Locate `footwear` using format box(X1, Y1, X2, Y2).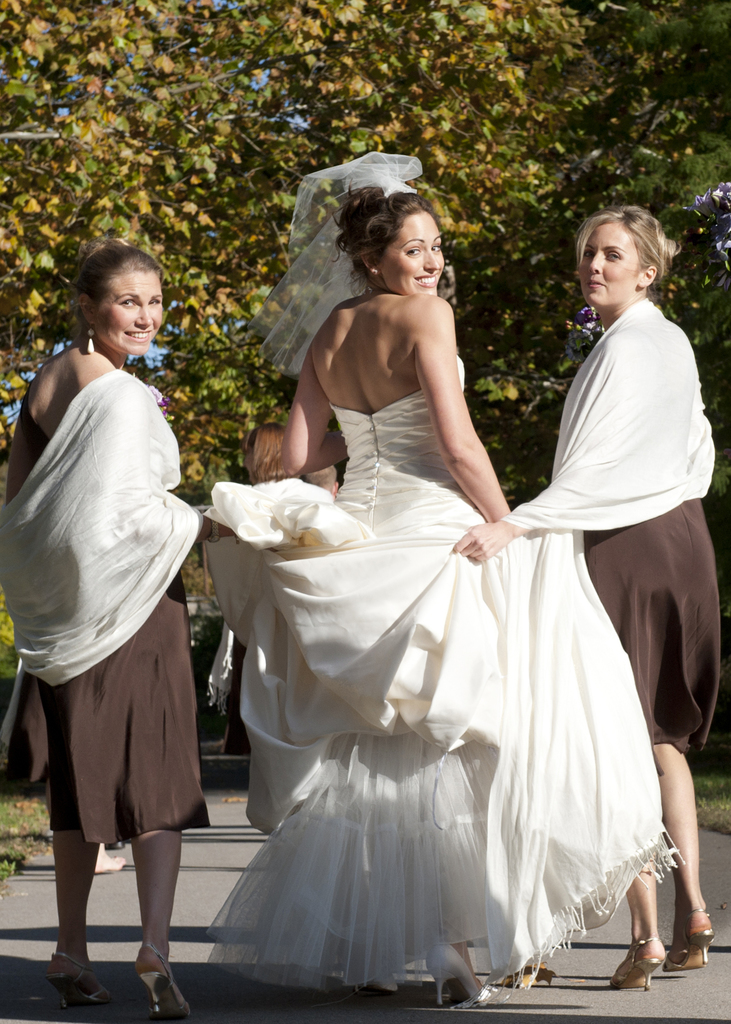
box(347, 953, 399, 995).
